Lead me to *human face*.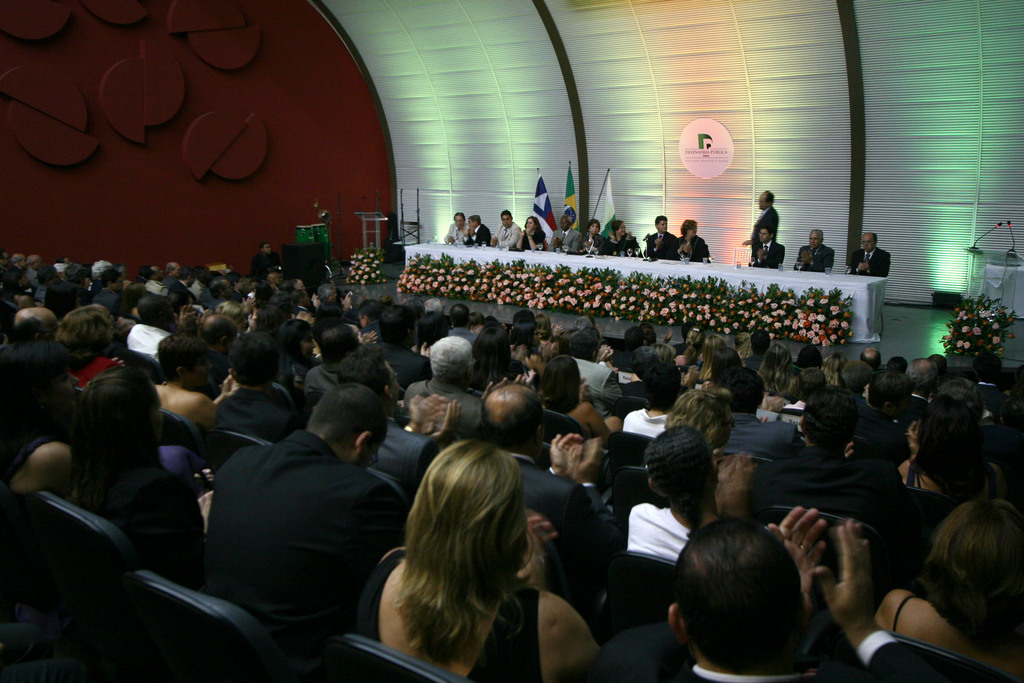
Lead to 557/217/572/232.
